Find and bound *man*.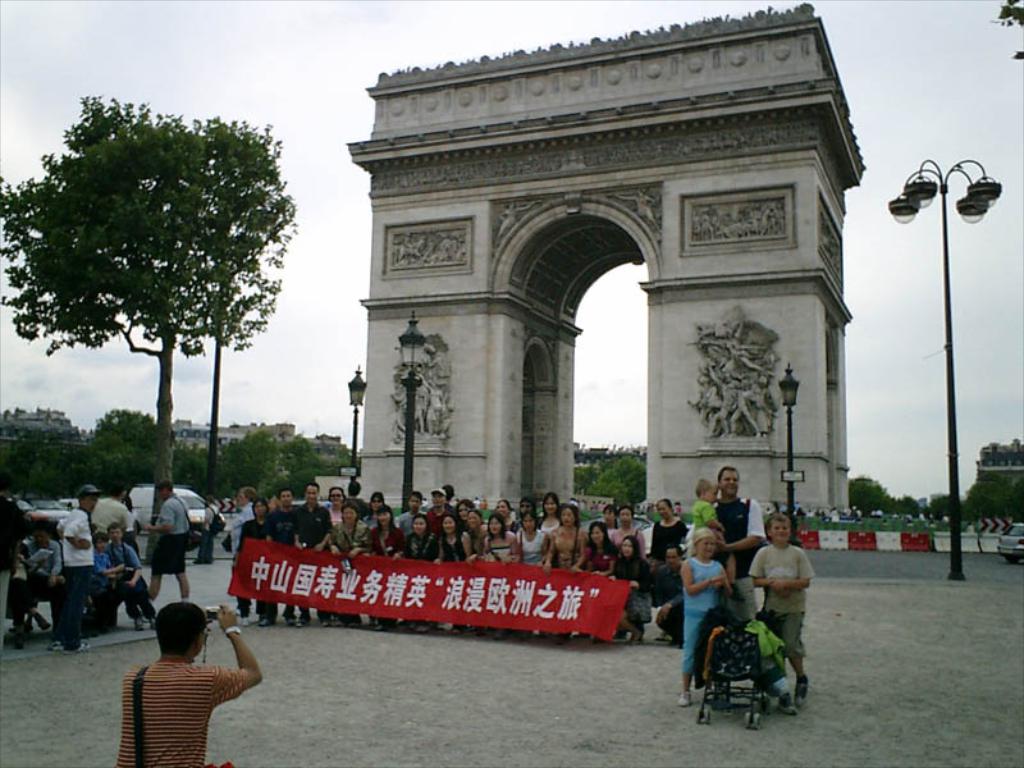
Bound: rect(265, 485, 303, 625).
